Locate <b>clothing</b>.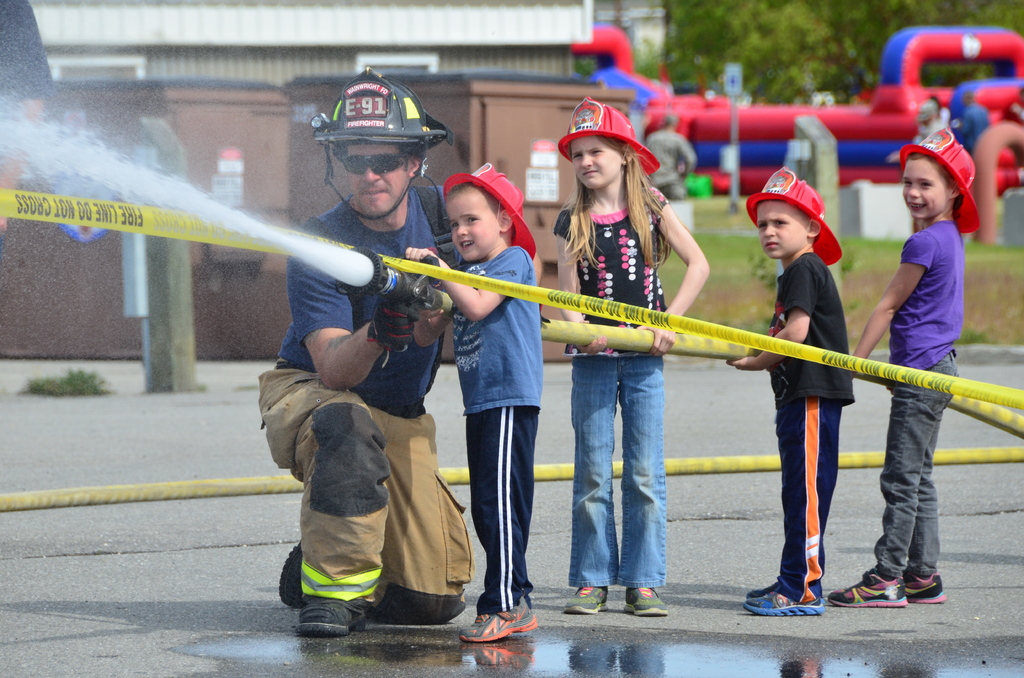
Bounding box: x1=556, y1=187, x2=667, y2=601.
